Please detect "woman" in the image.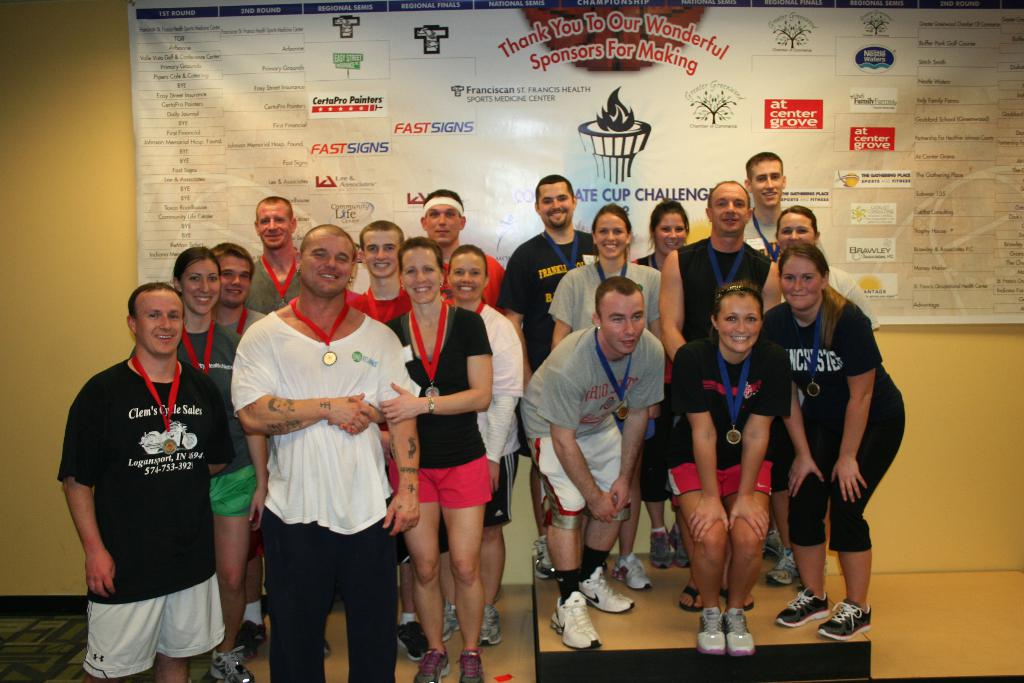
pyautogui.locateOnScreen(444, 239, 525, 655).
